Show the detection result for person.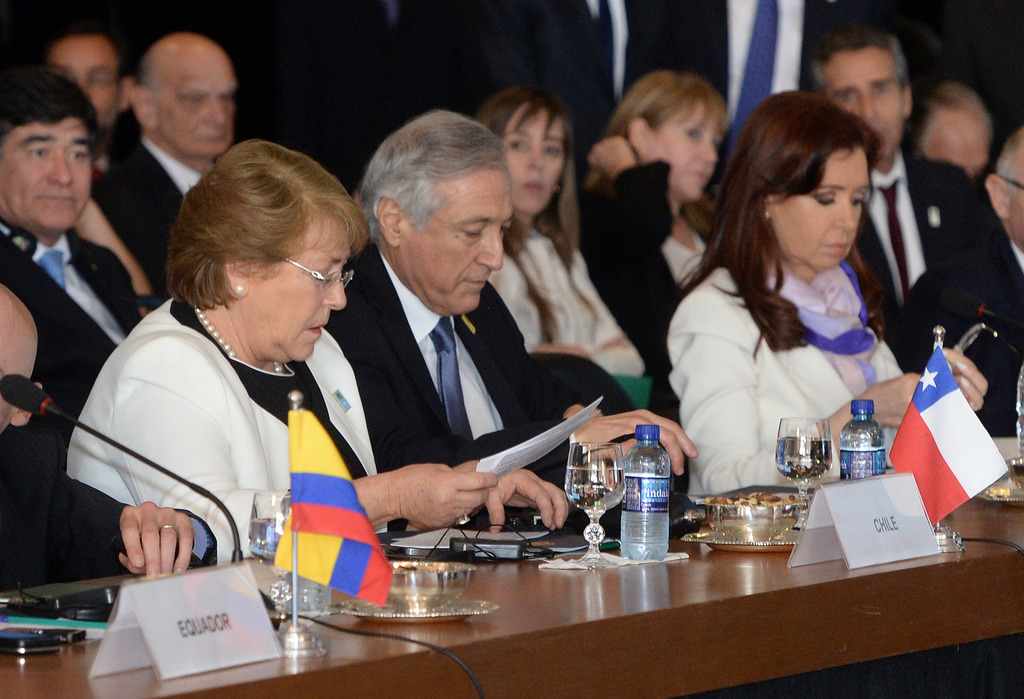
rect(989, 127, 1023, 250).
